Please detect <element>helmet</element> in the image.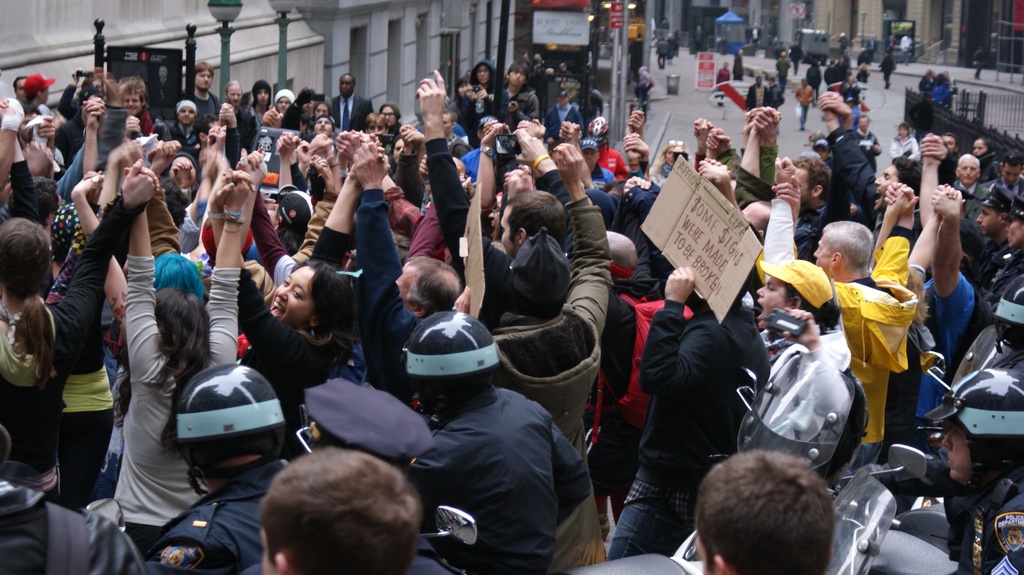
x1=586 y1=117 x2=609 y2=147.
